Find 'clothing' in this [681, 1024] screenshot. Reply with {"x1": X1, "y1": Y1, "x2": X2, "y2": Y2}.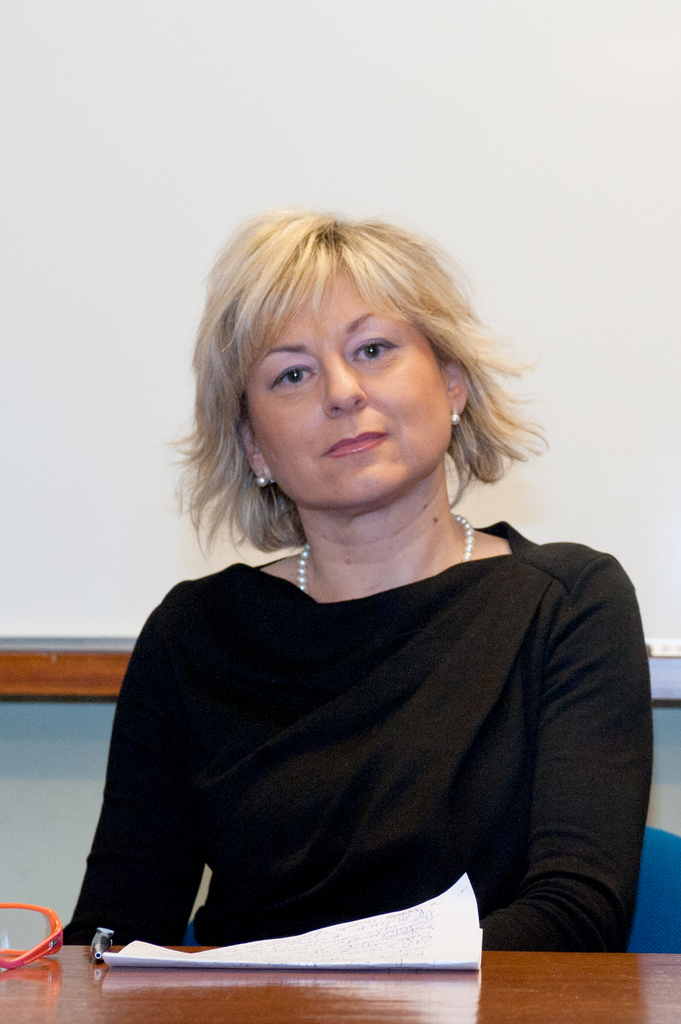
{"x1": 61, "y1": 507, "x2": 650, "y2": 946}.
